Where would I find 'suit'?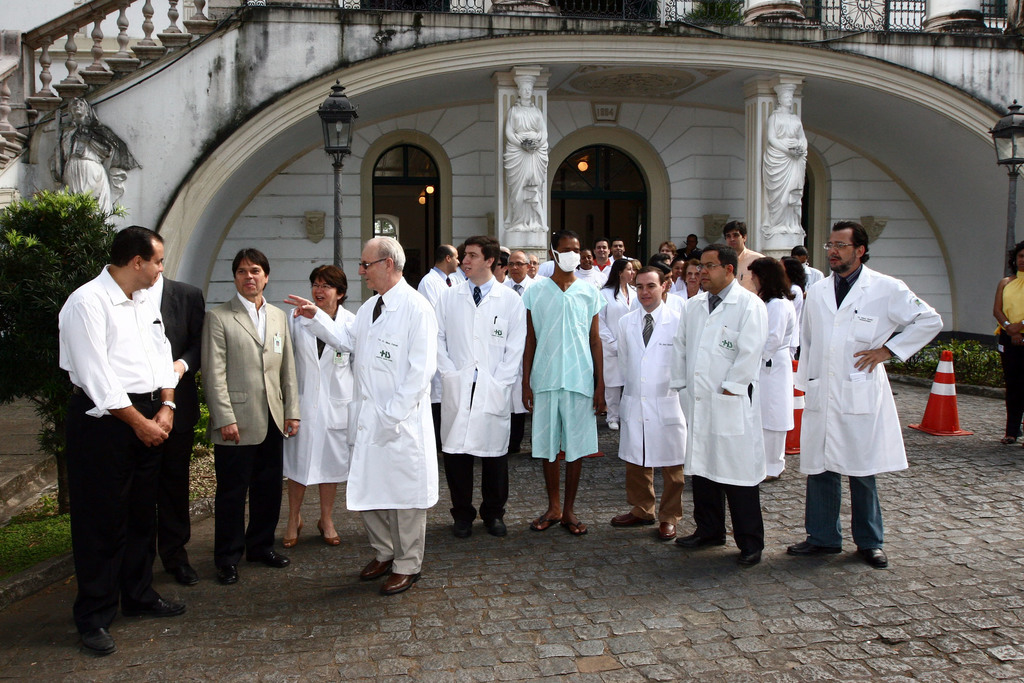
At {"x1": 204, "y1": 295, "x2": 294, "y2": 560}.
